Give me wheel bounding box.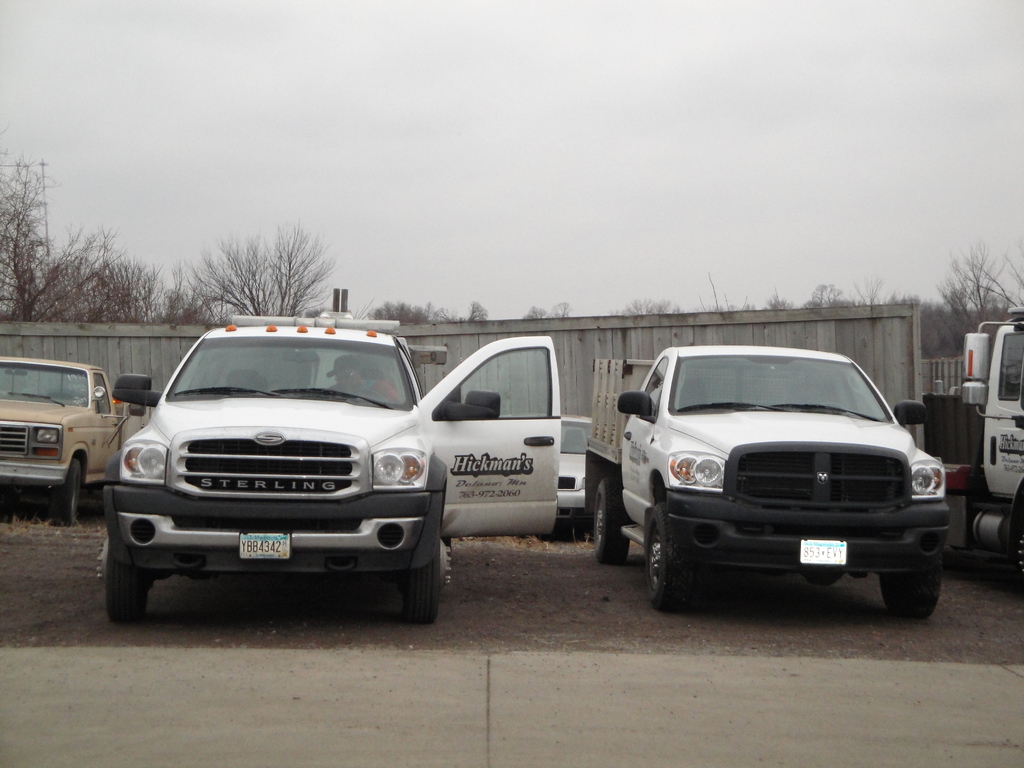
[x1=883, y1=555, x2=943, y2=621].
